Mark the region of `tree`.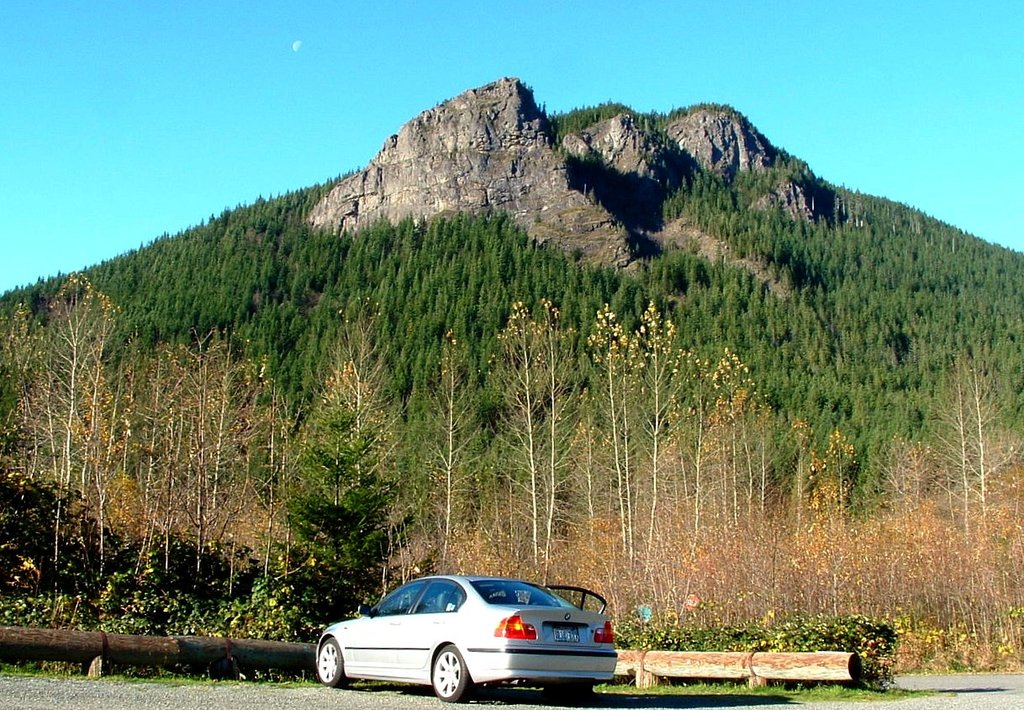
Region: (614,295,678,596).
